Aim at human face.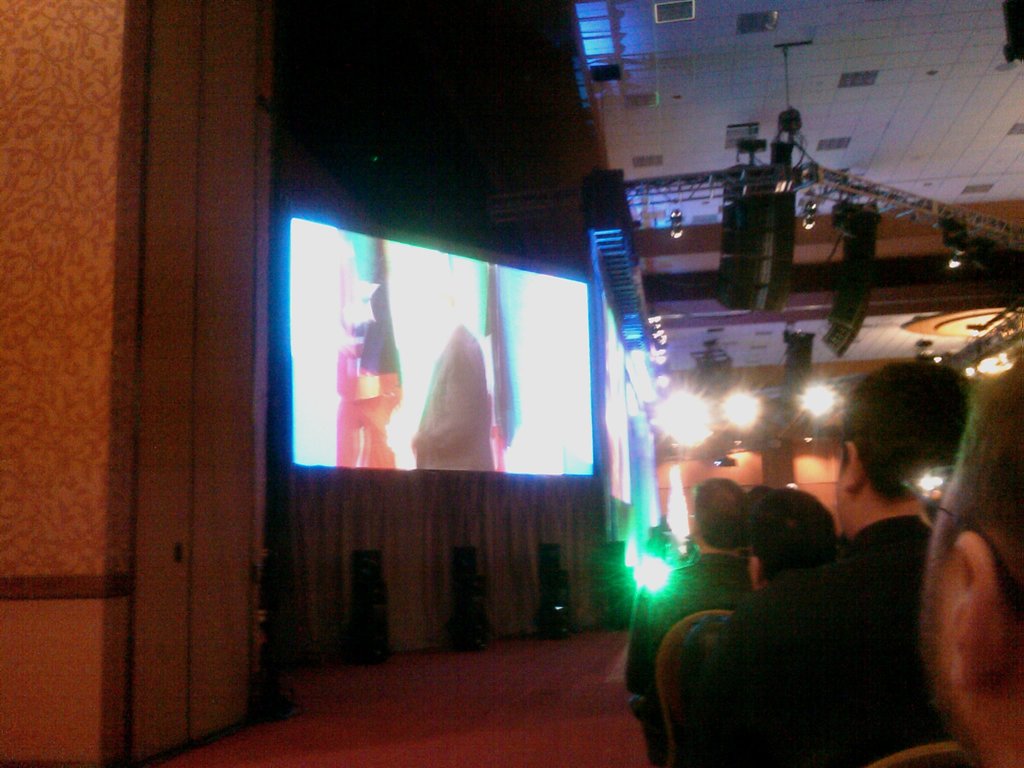
Aimed at region(924, 460, 961, 703).
